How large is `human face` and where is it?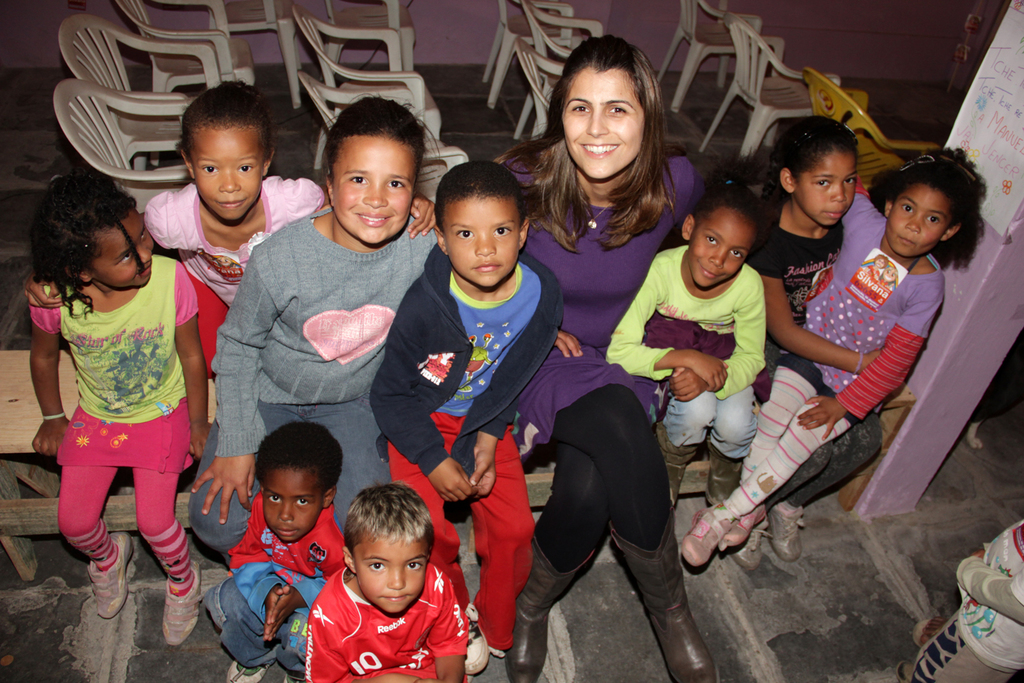
Bounding box: bbox=[258, 466, 328, 543].
